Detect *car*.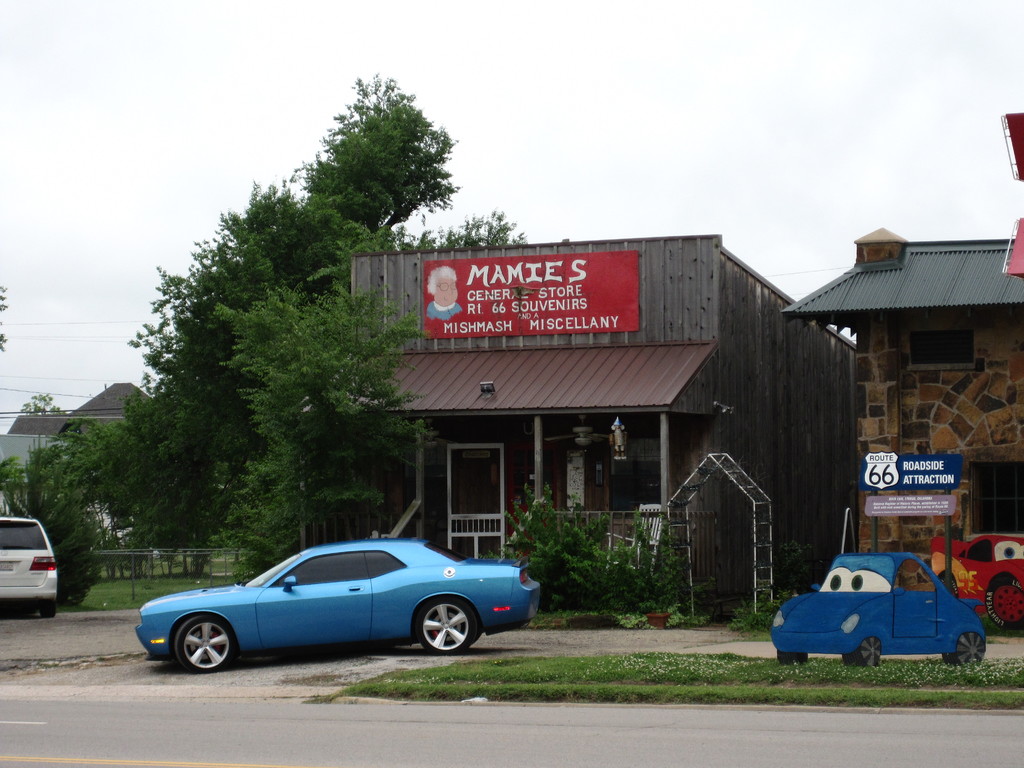
Detected at [772, 550, 984, 666].
